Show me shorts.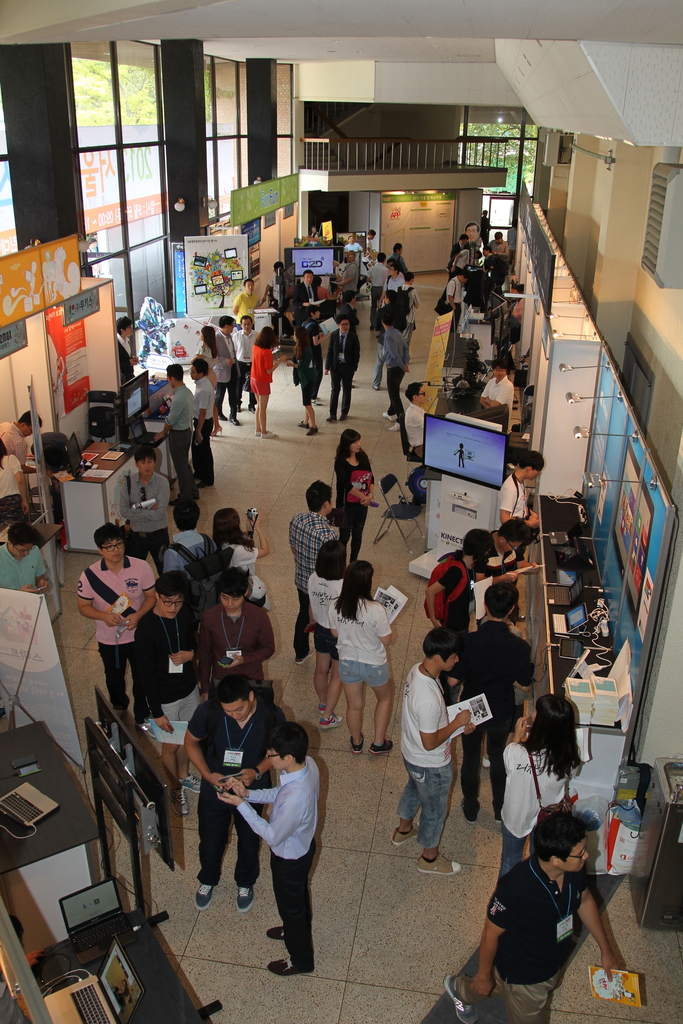
shorts is here: left=313, top=627, right=338, bottom=655.
